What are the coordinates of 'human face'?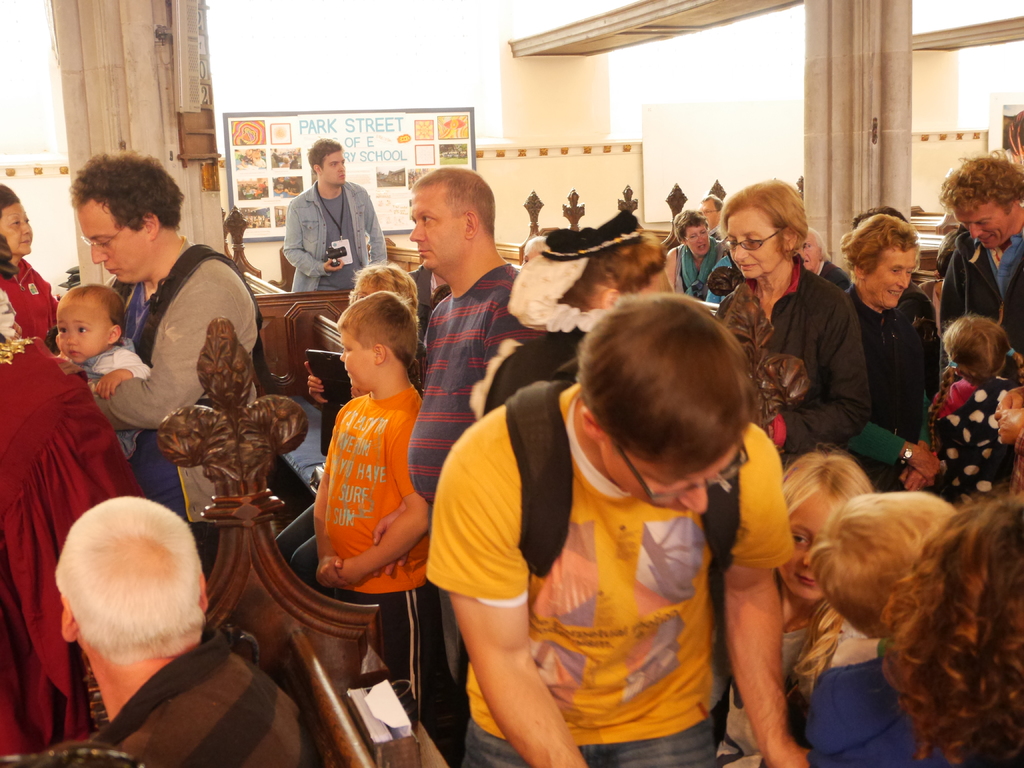
bbox(600, 451, 738, 515).
